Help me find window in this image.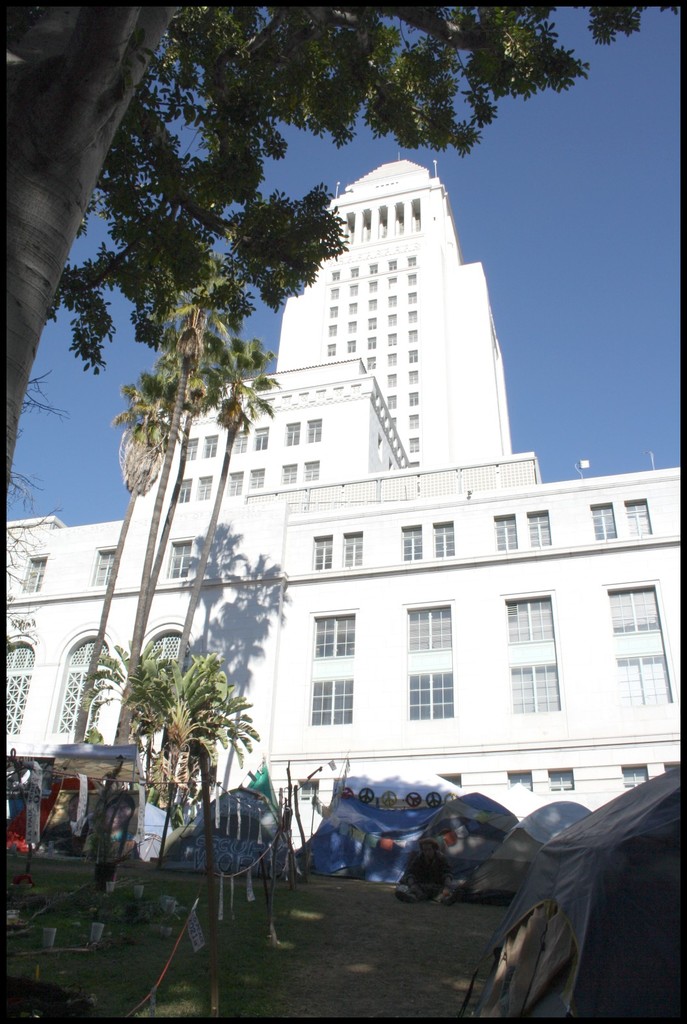
Found it: [x1=344, y1=532, x2=364, y2=566].
